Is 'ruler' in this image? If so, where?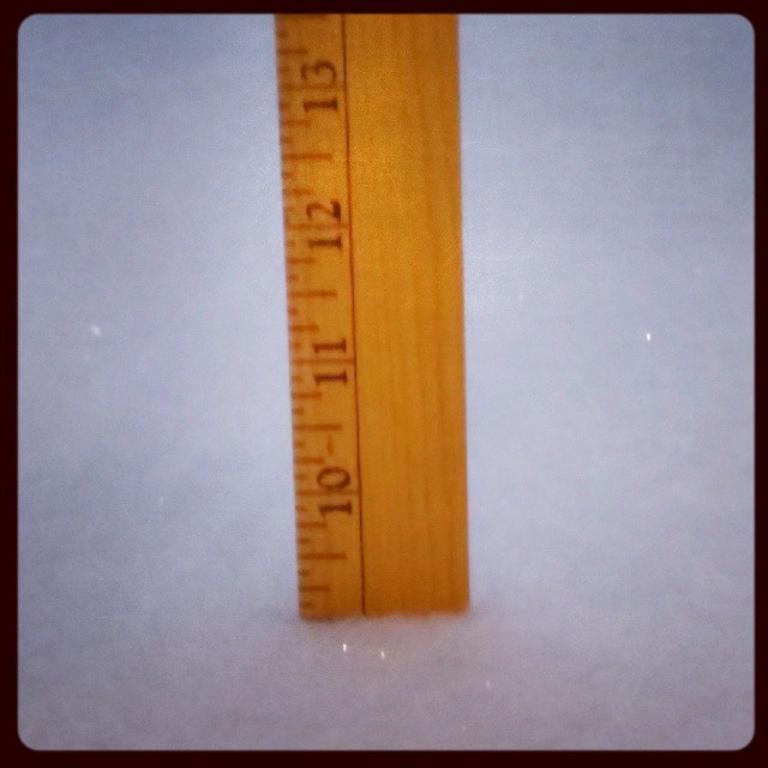
Yes, at [left=268, top=13, right=472, bottom=619].
